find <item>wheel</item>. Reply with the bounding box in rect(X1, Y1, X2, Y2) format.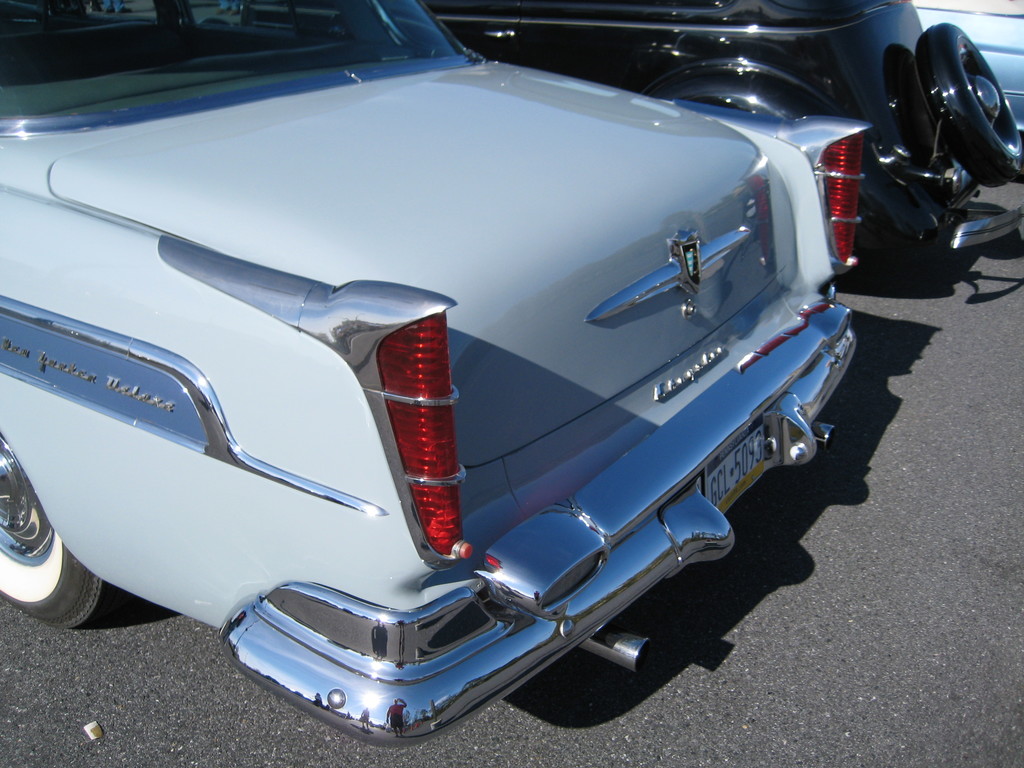
rect(917, 23, 1023, 184).
